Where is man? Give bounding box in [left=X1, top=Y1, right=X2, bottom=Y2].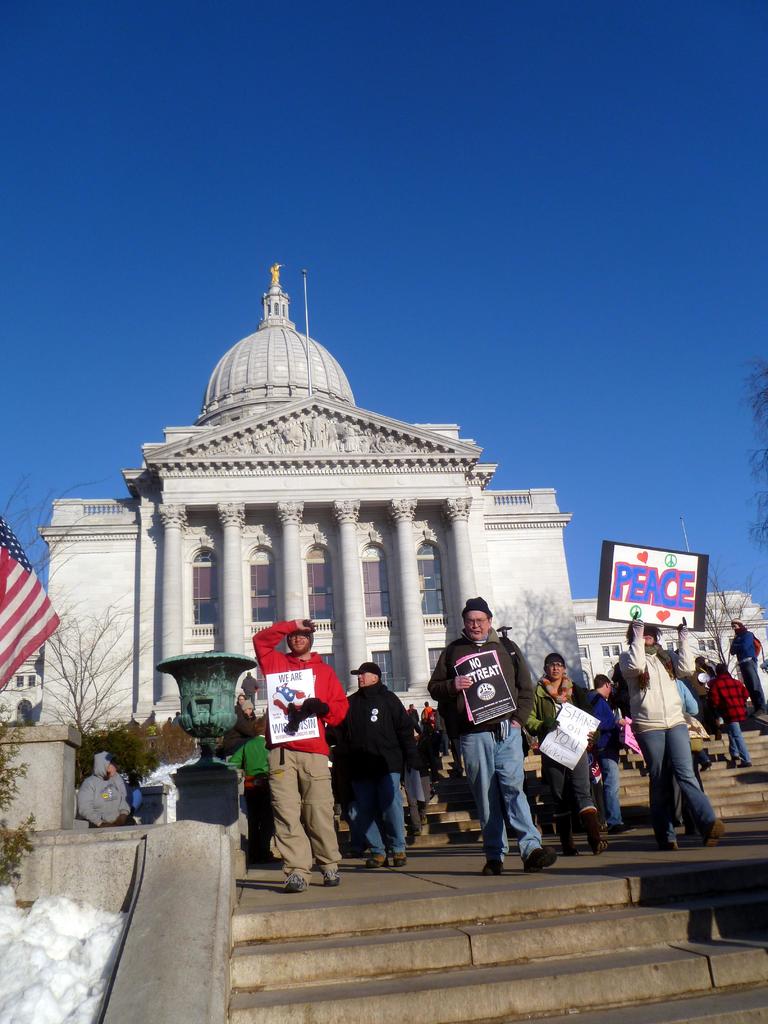
[left=729, top=616, right=767, bottom=714].
